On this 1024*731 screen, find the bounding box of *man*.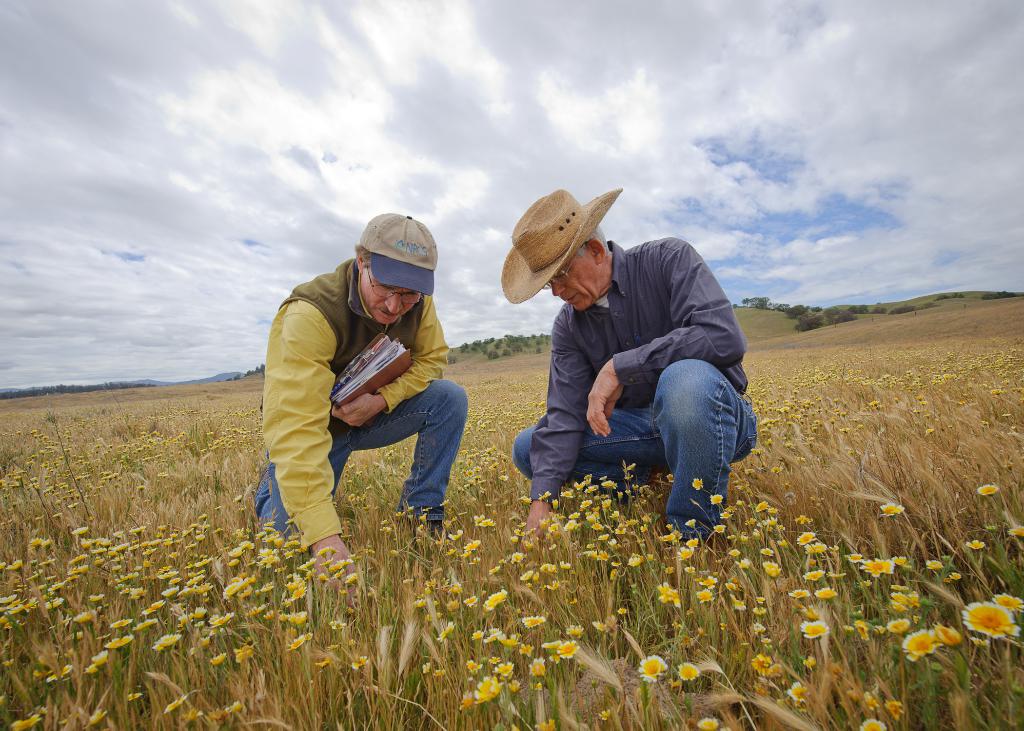
Bounding box: 246,210,472,602.
